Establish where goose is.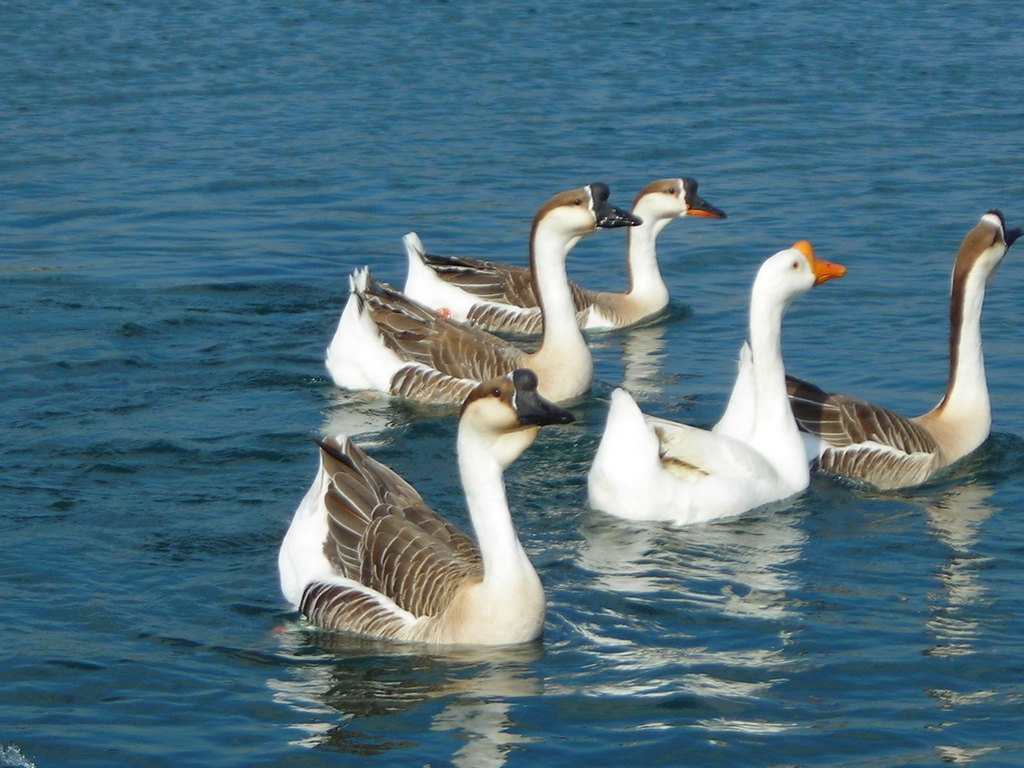
Established at pyautogui.locateOnScreen(788, 209, 1023, 488).
